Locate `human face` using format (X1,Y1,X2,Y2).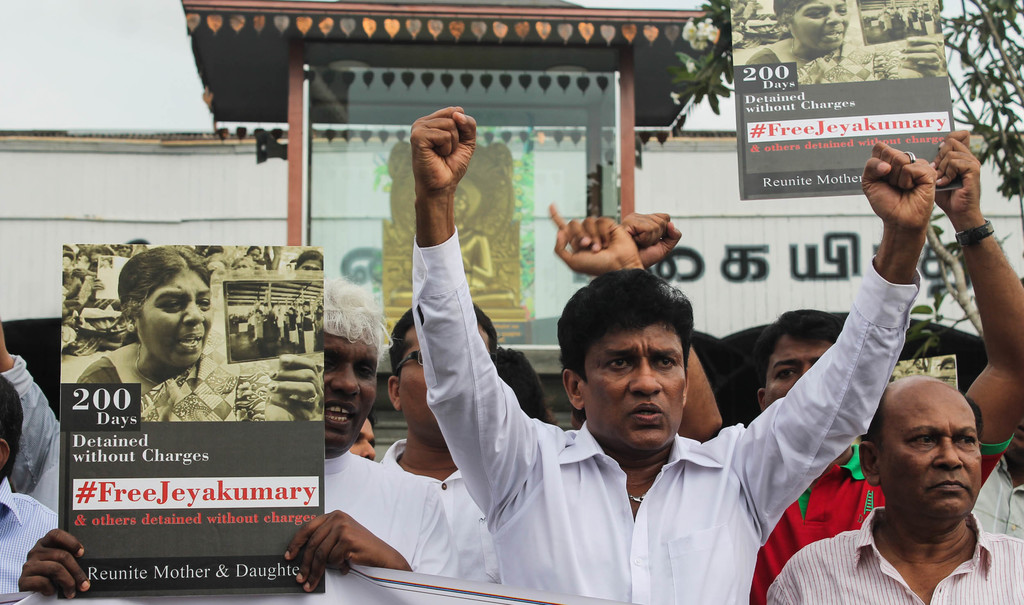
(322,330,377,449).
